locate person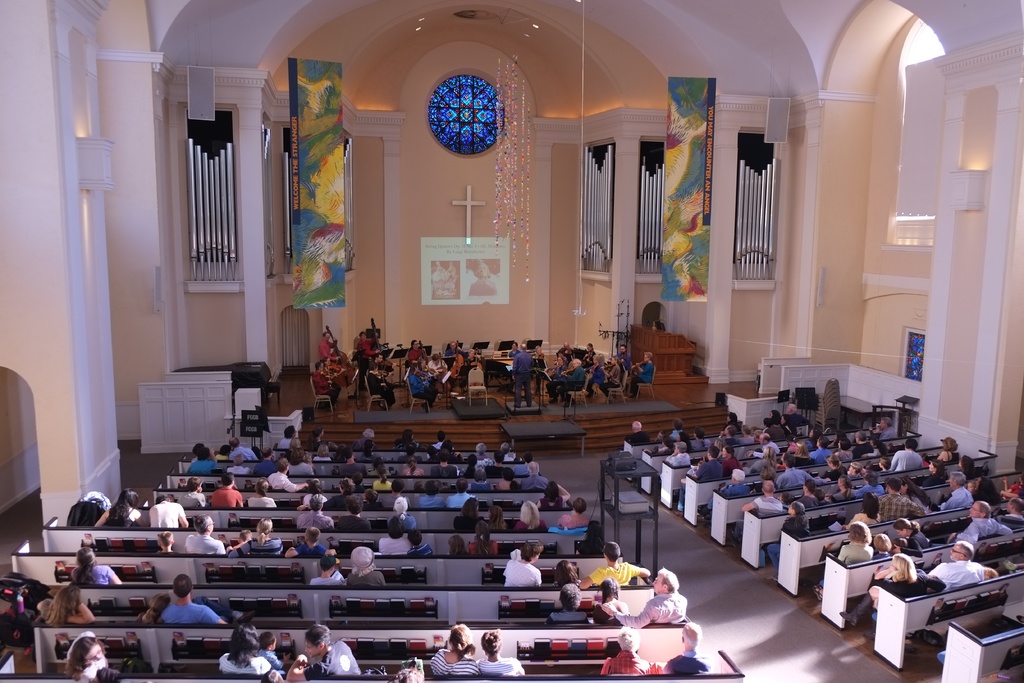
bbox(370, 356, 392, 373)
